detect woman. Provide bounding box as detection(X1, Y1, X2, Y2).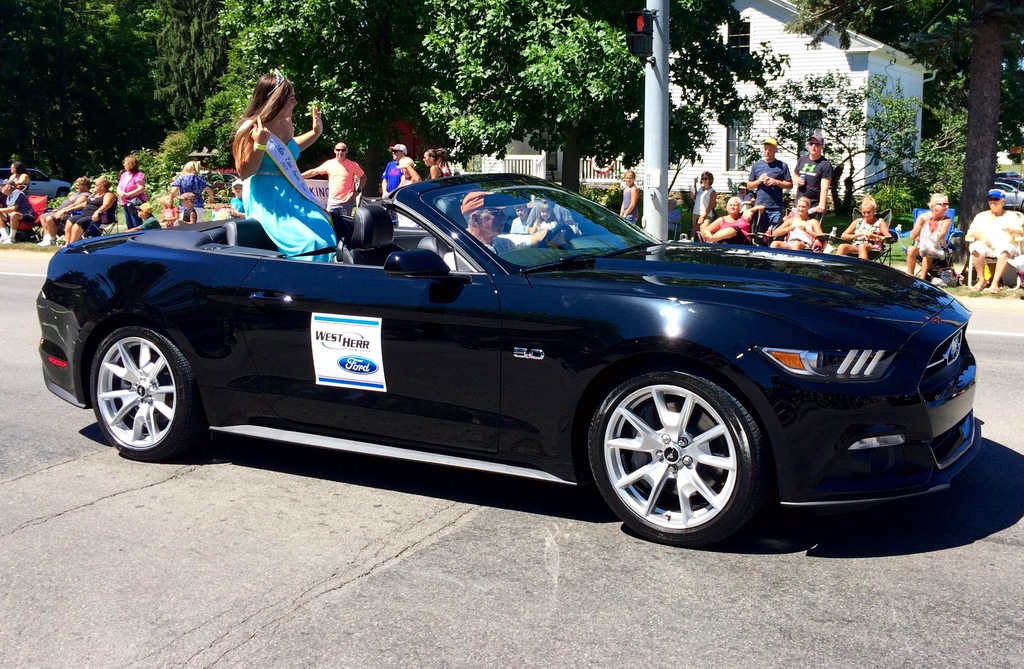
detection(114, 152, 145, 232).
